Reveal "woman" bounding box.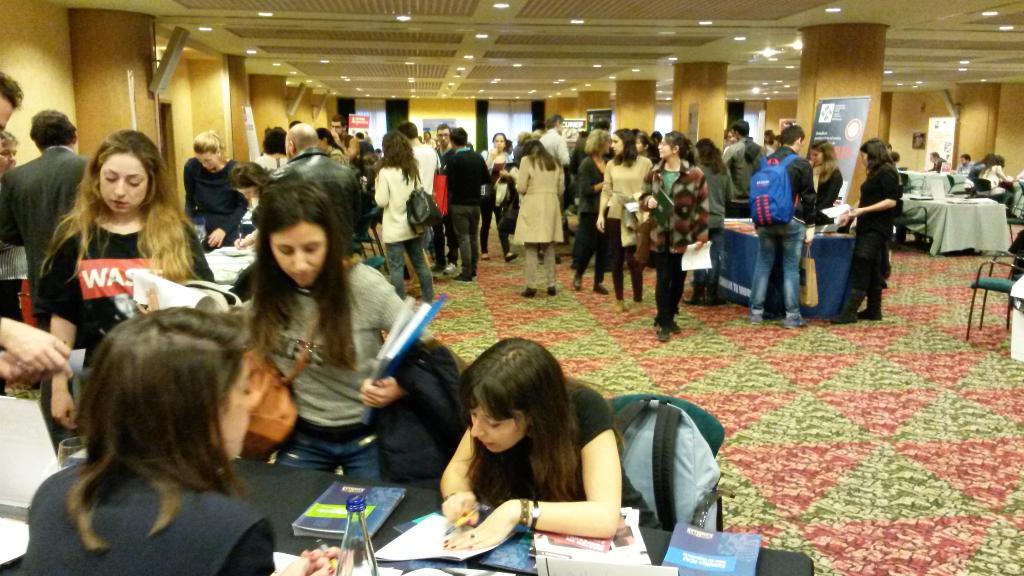
Revealed: (x1=593, y1=126, x2=655, y2=309).
